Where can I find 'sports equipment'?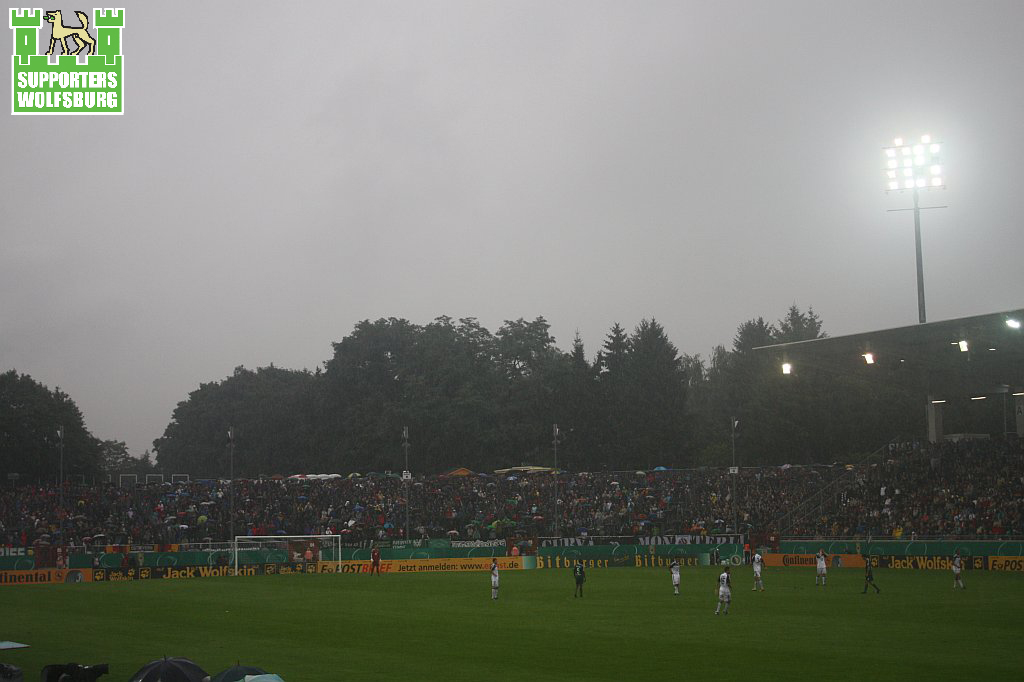
You can find it at [x1=719, y1=569, x2=730, y2=593].
